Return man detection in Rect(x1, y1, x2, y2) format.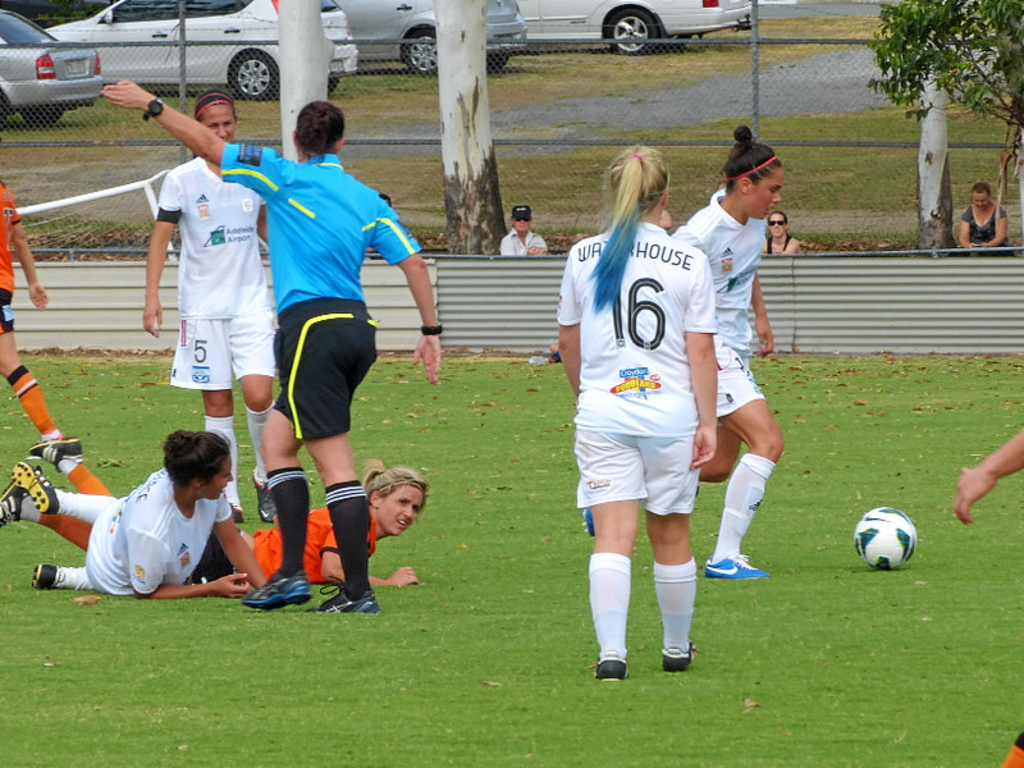
Rect(499, 204, 548, 255).
